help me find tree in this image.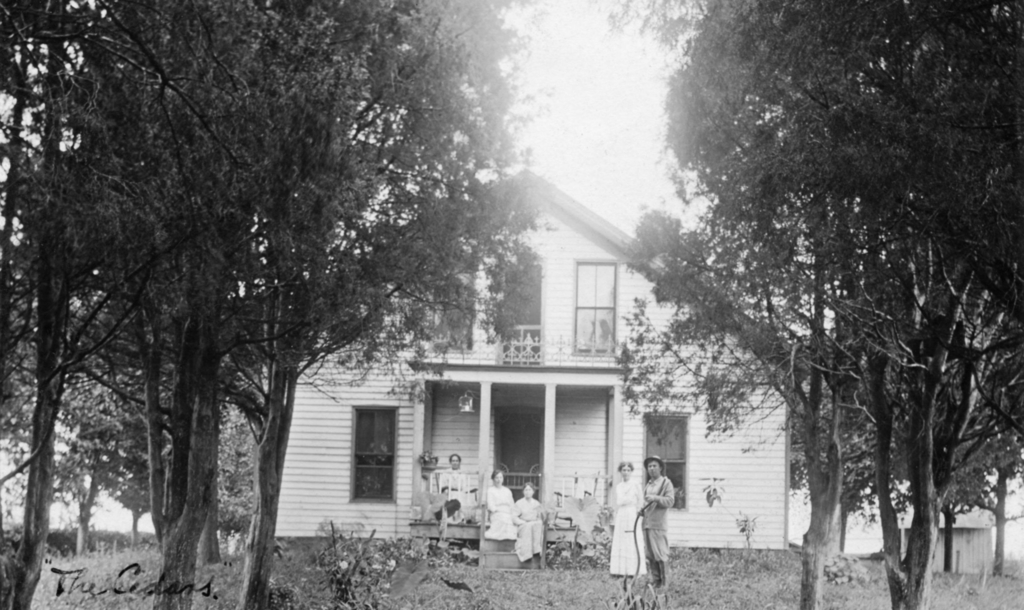
Found it: box(0, 0, 524, 609).
